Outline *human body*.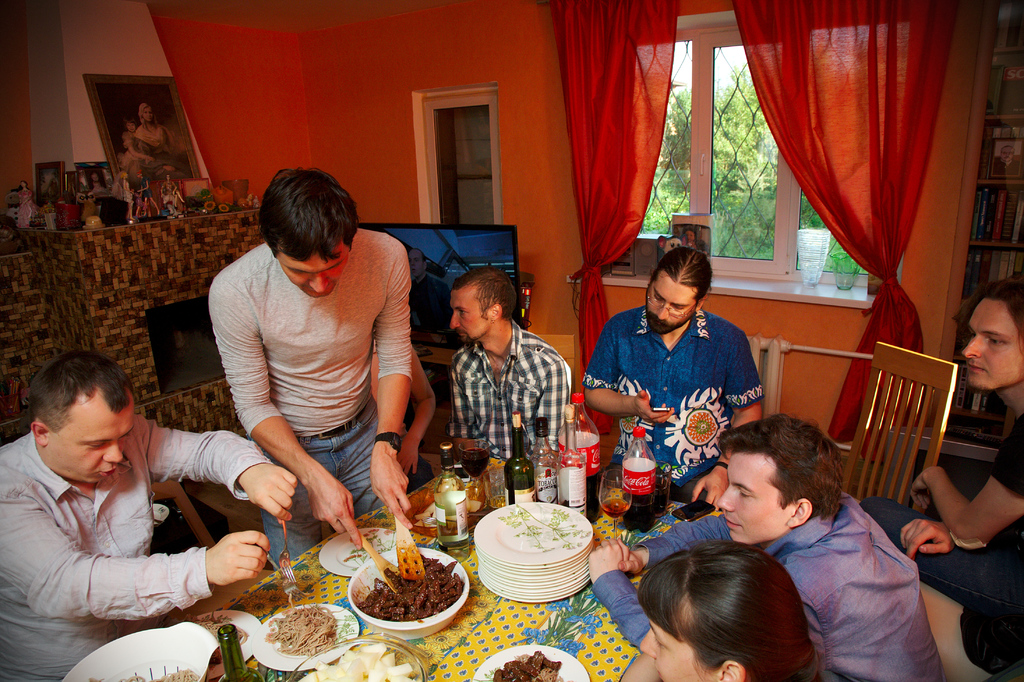
Outline: pyautogui.locateOnScreen(447, 263, 582, 478).
